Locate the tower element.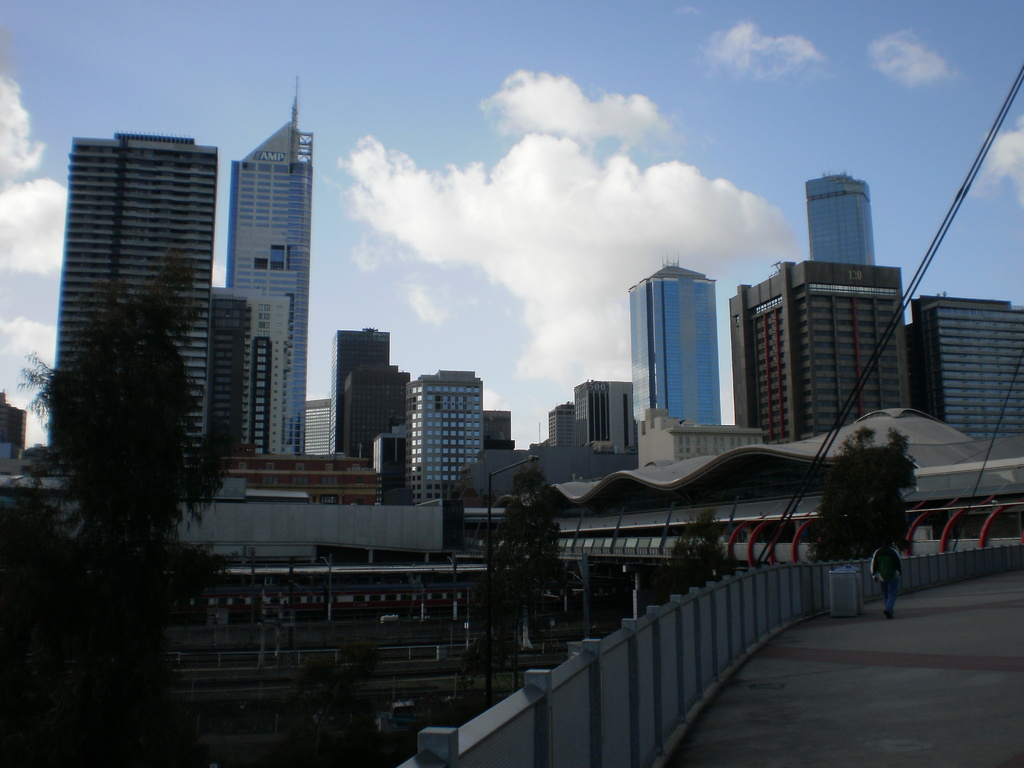
Element bbox: [x1=809, y1=168, x2=882, y2=265].
